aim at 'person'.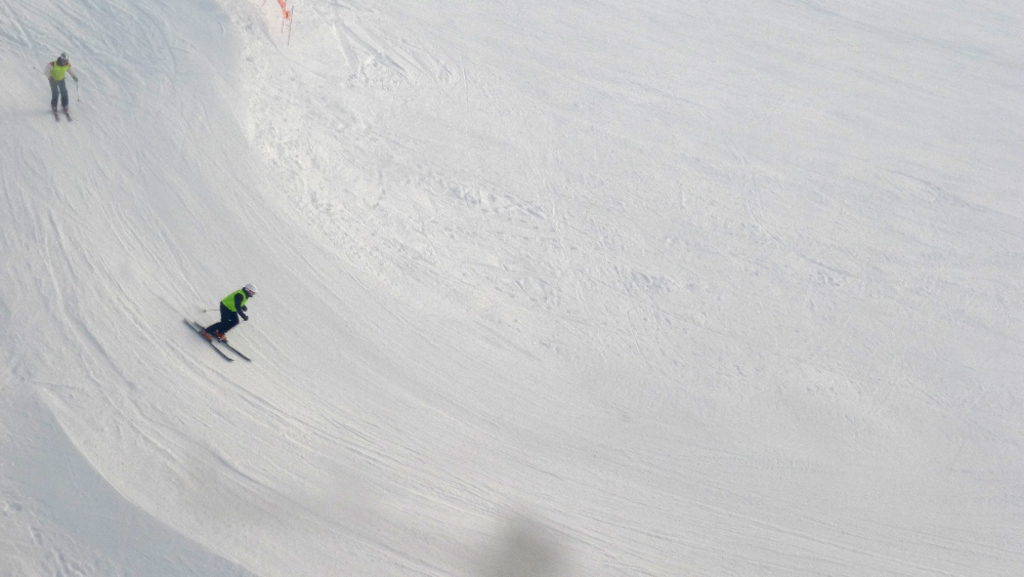
Aimed at BBox(202, 282, 253, 343).
